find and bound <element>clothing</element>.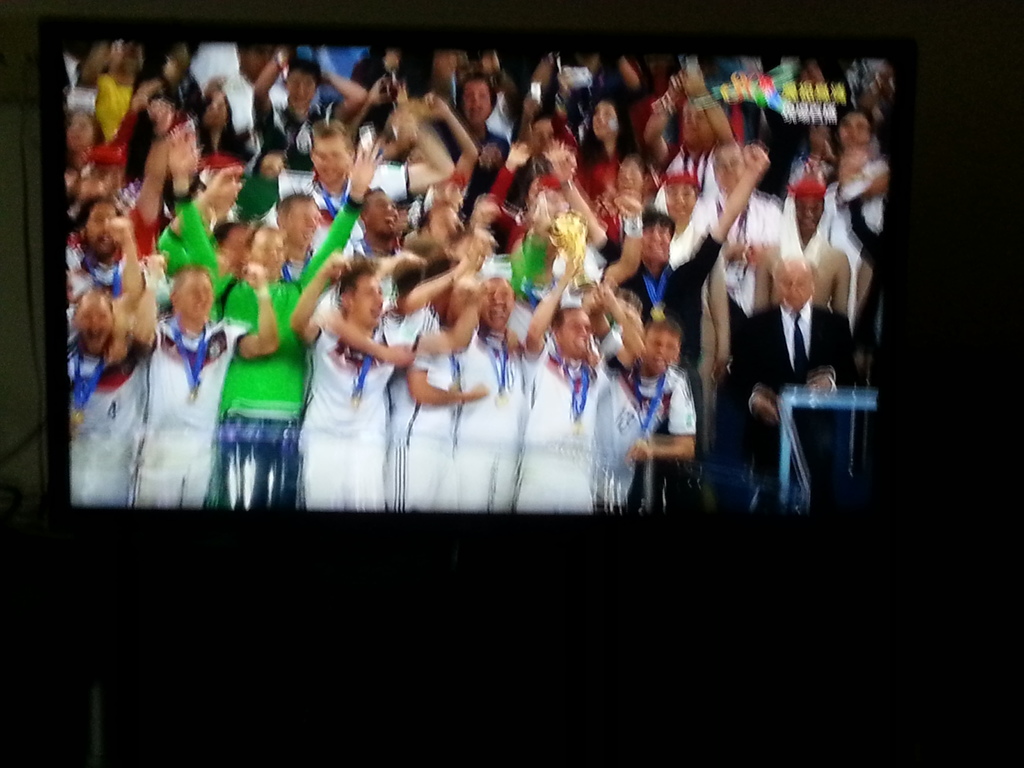
Bound: rect(592, 201, 670, 282).
